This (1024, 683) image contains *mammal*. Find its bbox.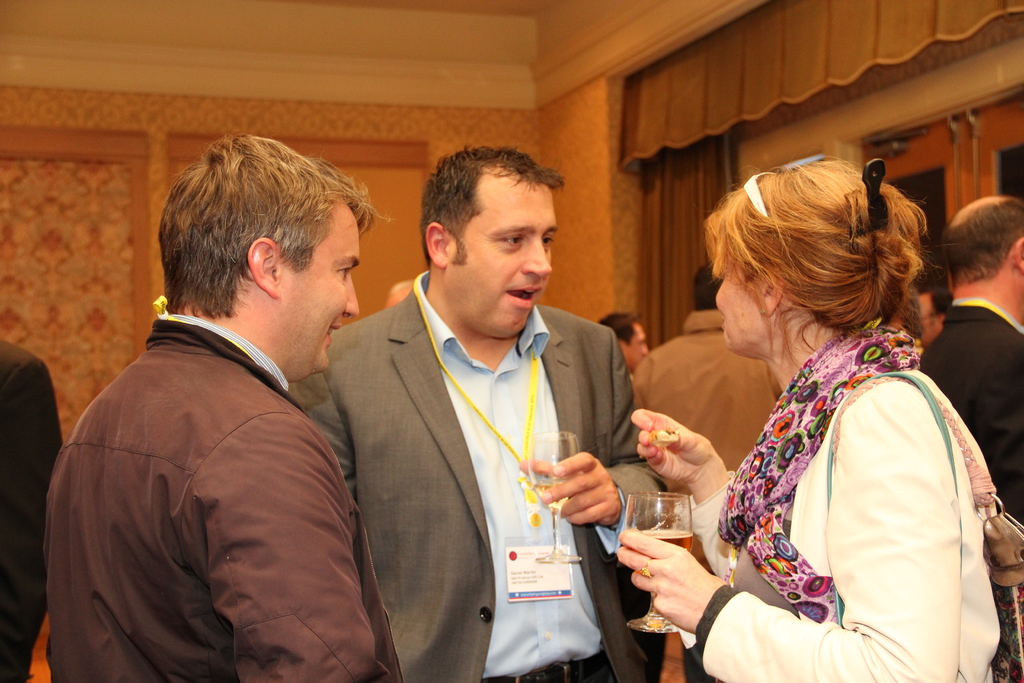
left=0, top=338, right=65, bottom=682.
